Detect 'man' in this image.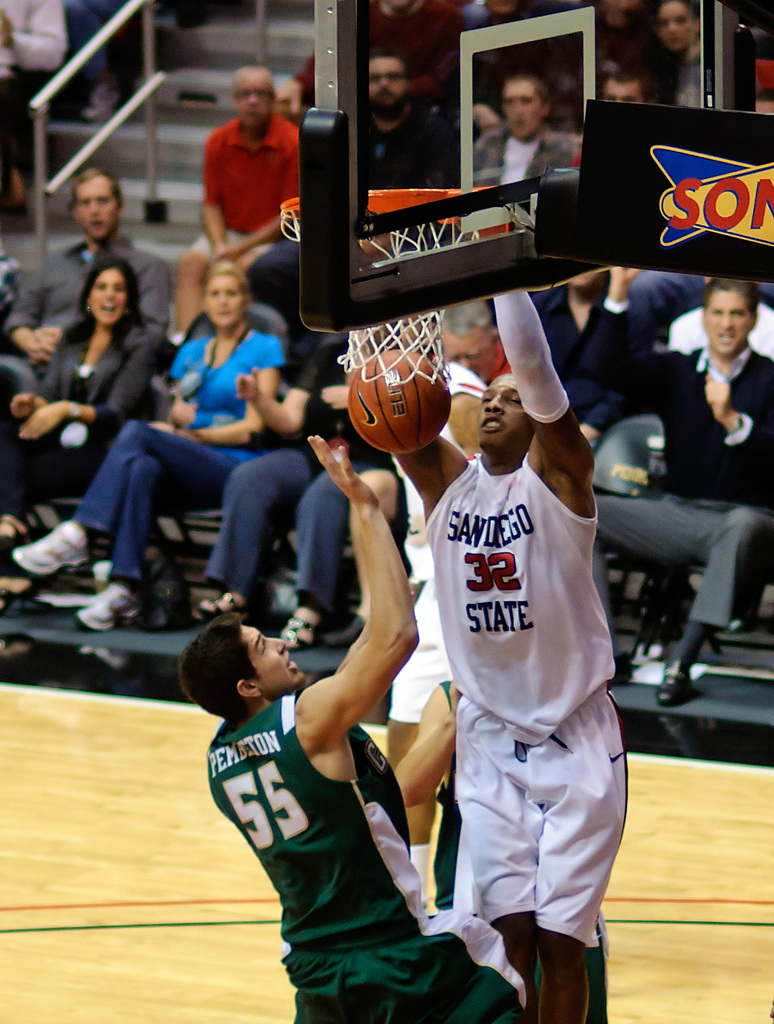
Detection: bbox=[613, 261, 773, 702].
